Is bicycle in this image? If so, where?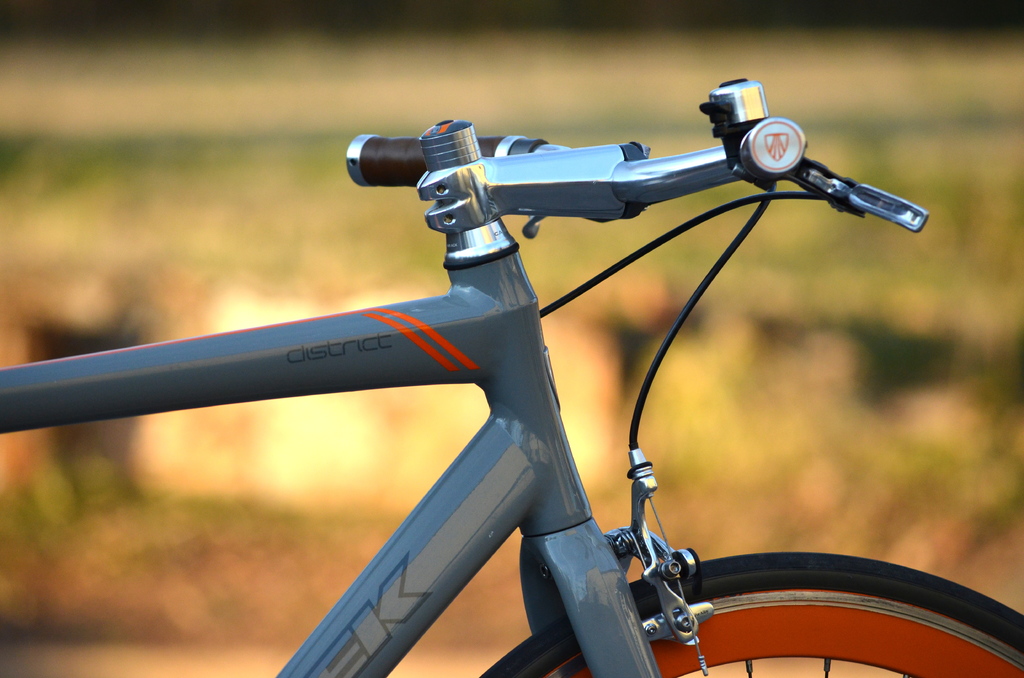
Yes, at {"left": 0, "top": 49, "right": 977, "bottom": 677}.
